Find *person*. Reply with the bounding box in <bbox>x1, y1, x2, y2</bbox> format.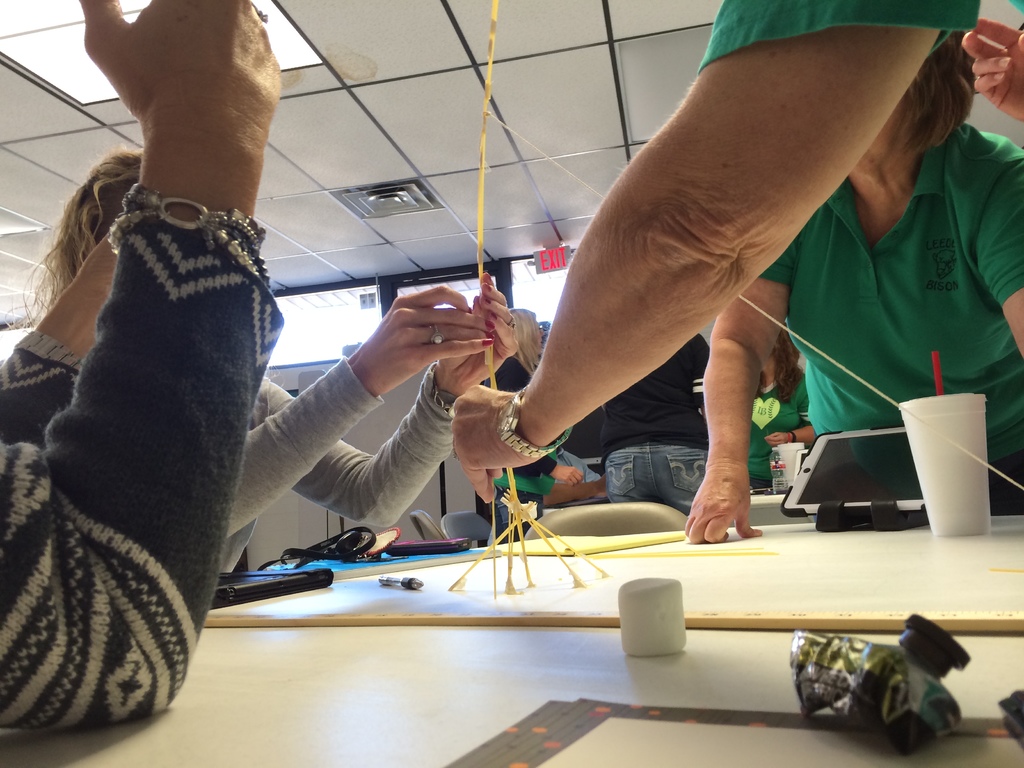
<bbox>602, 331, 712, 516</bbox>.
